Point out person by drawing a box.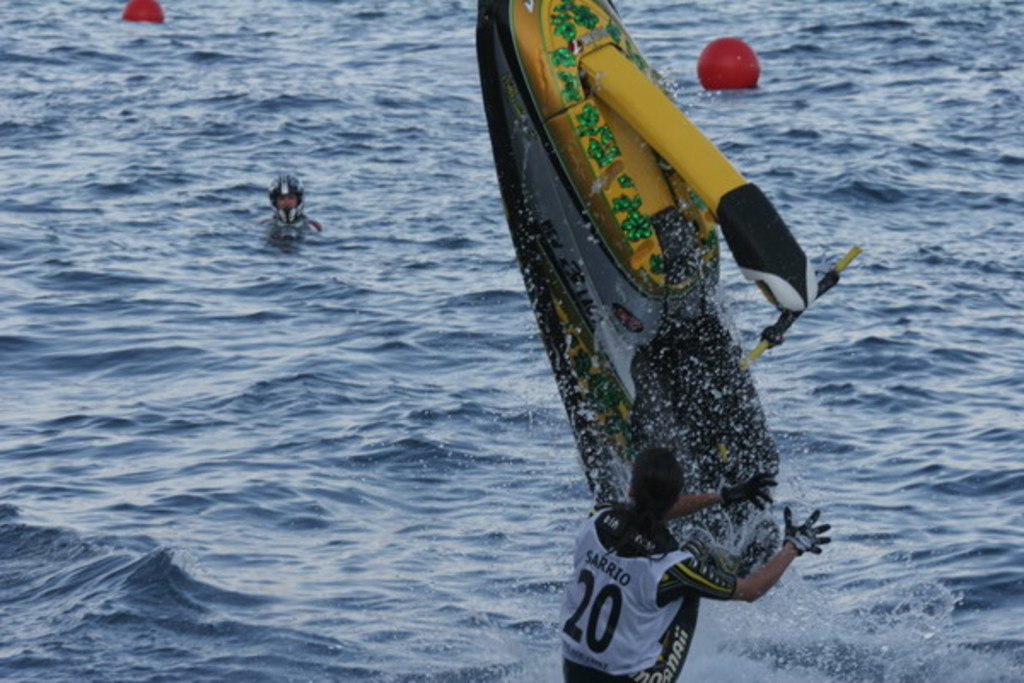
locate(561, 434, 831, 681).
